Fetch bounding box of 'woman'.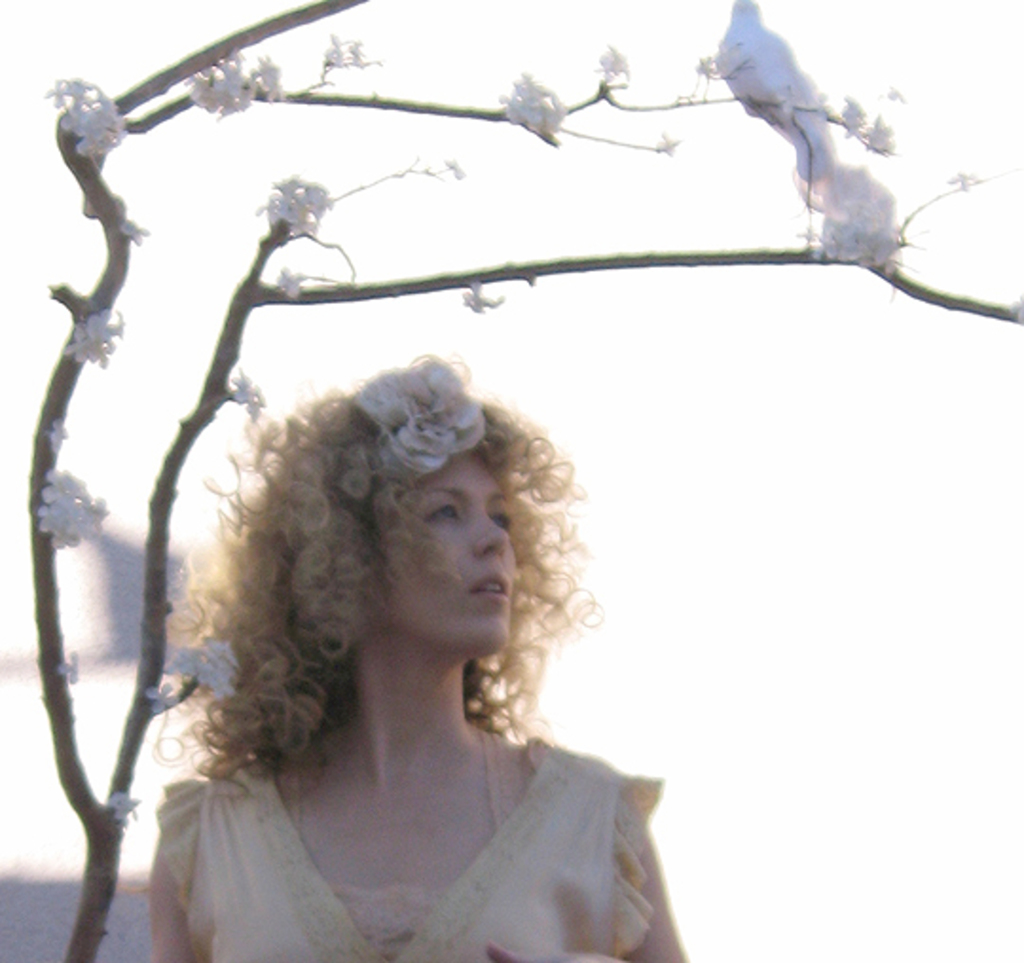
Bbox: {"left": 144, "top": 349, "right": 694, "bottom": 961}.
